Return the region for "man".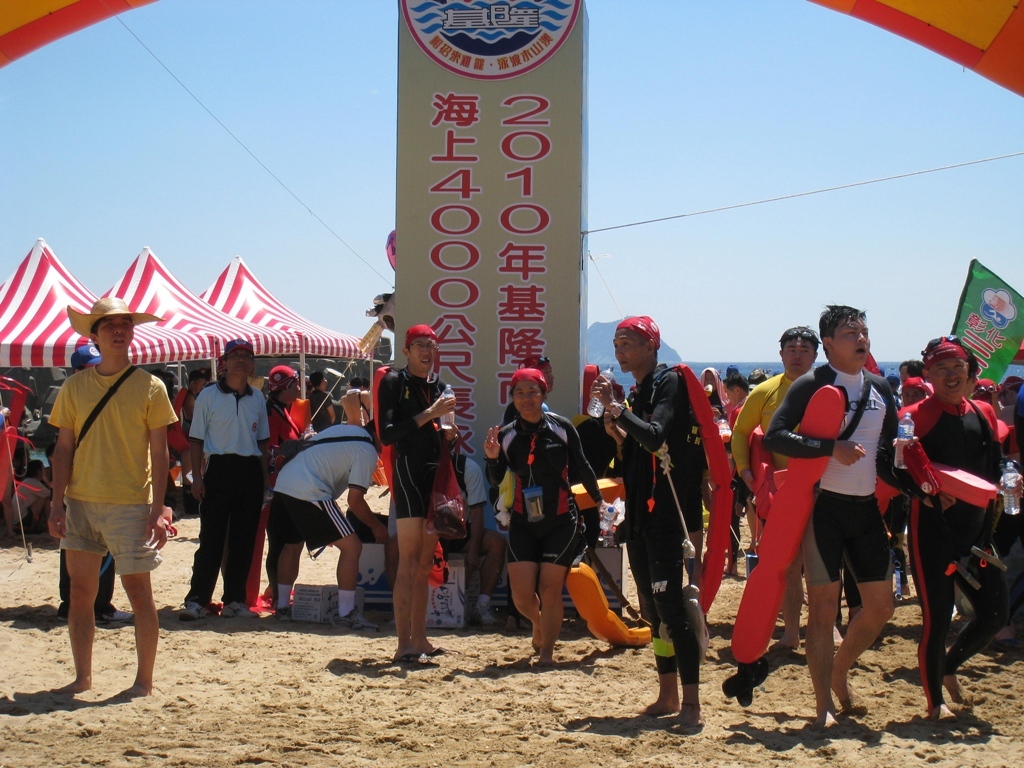
[757, 303, 922, 724].
